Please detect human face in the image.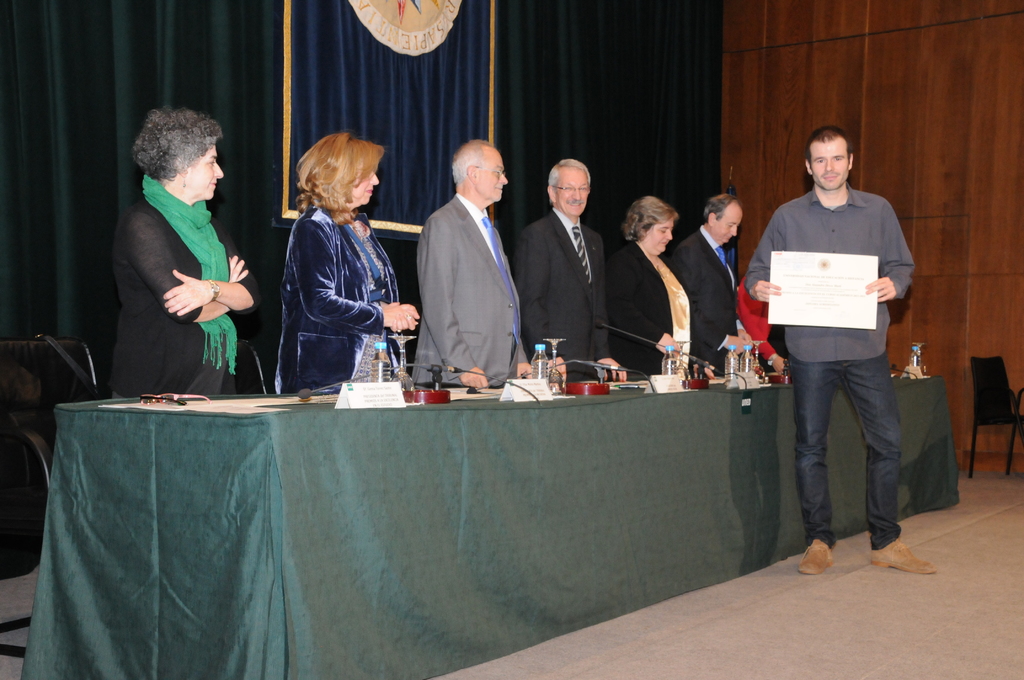
{"left": 187, "top": 145, "right": 226, "bottom": 201}.
